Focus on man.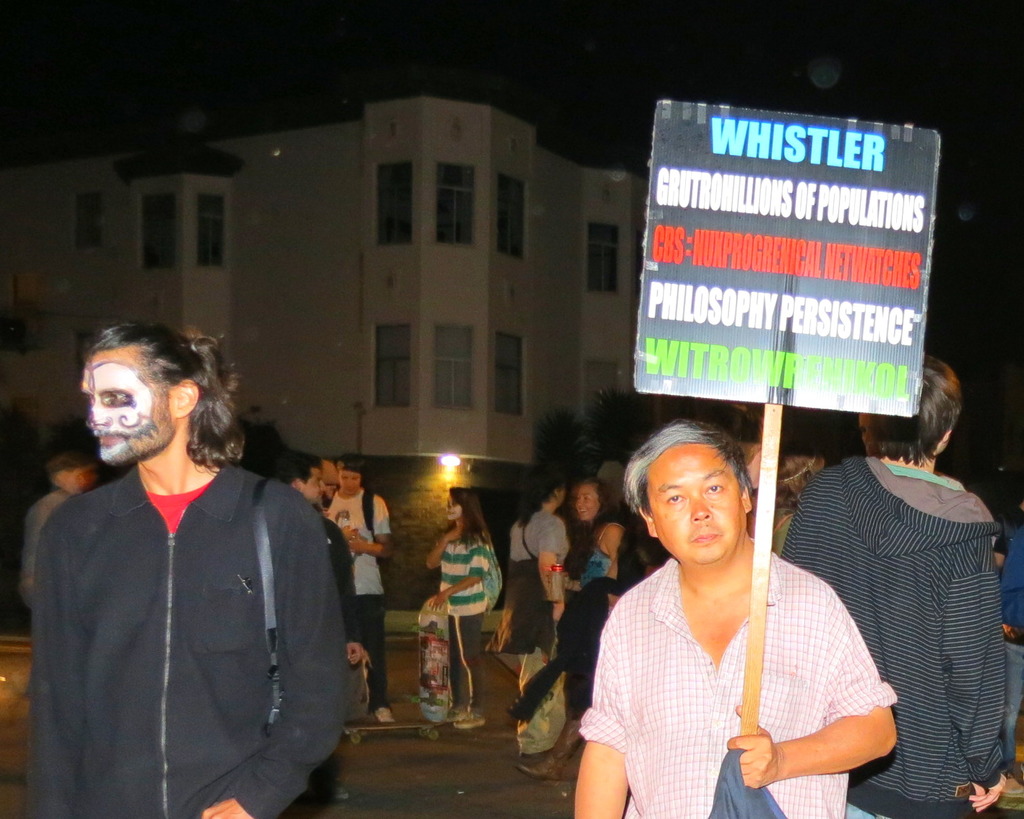
Focused at [left=562, top=477, right=603, bottom=602].
